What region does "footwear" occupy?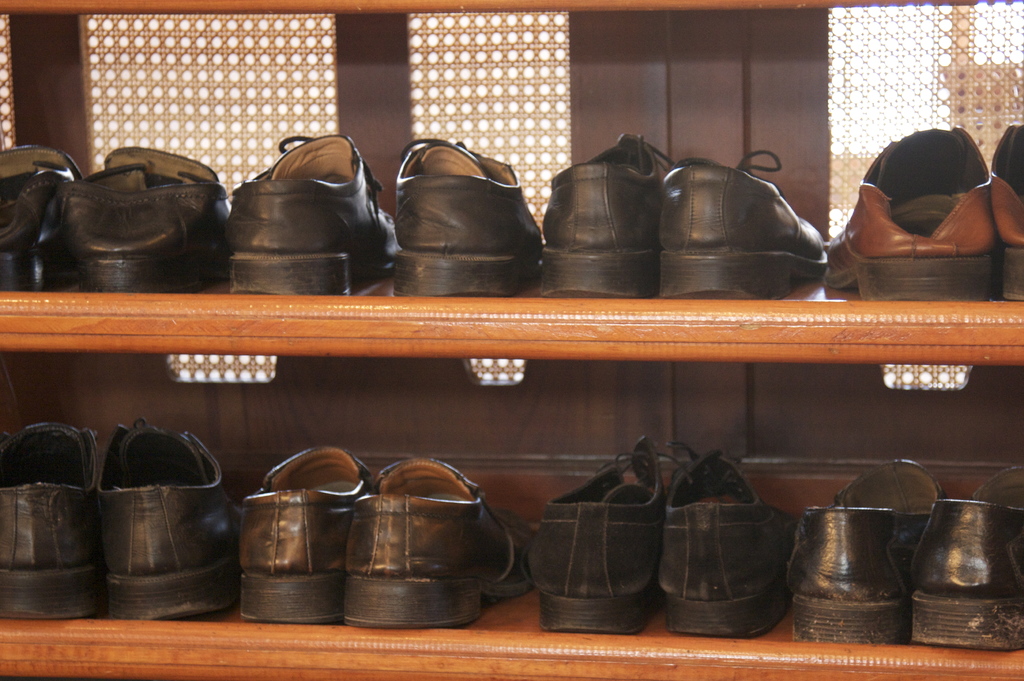
<box>57,145,235,294</box>.
